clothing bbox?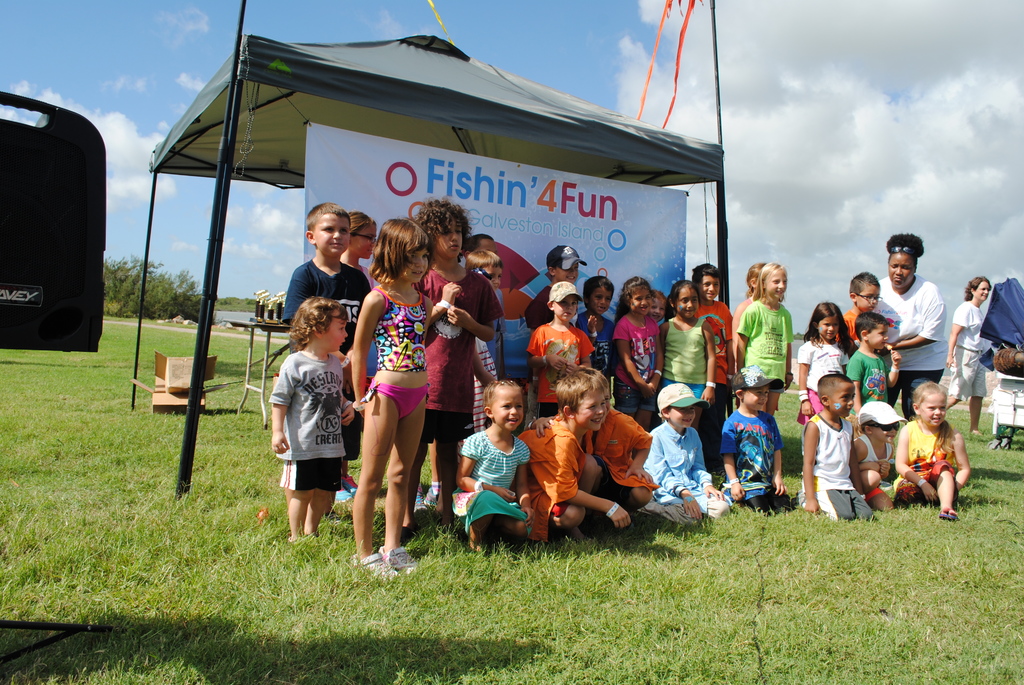
<region>422, 261, 506, 445</region>
